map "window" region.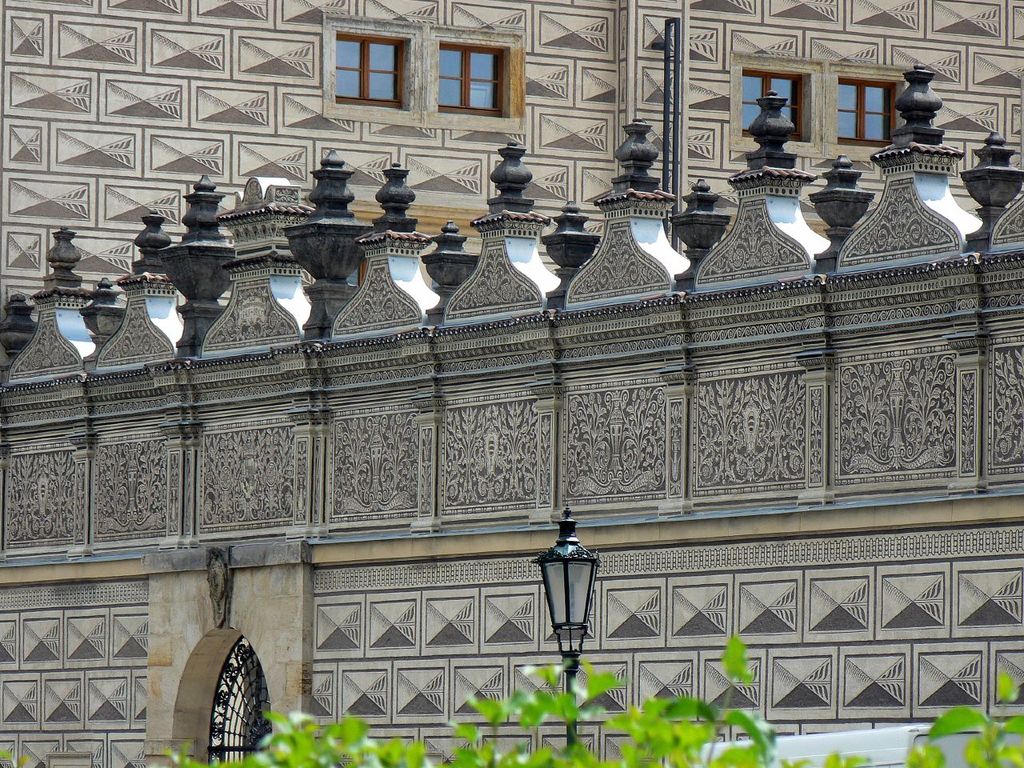
Mapped to region(738, 66, 802, 138).
